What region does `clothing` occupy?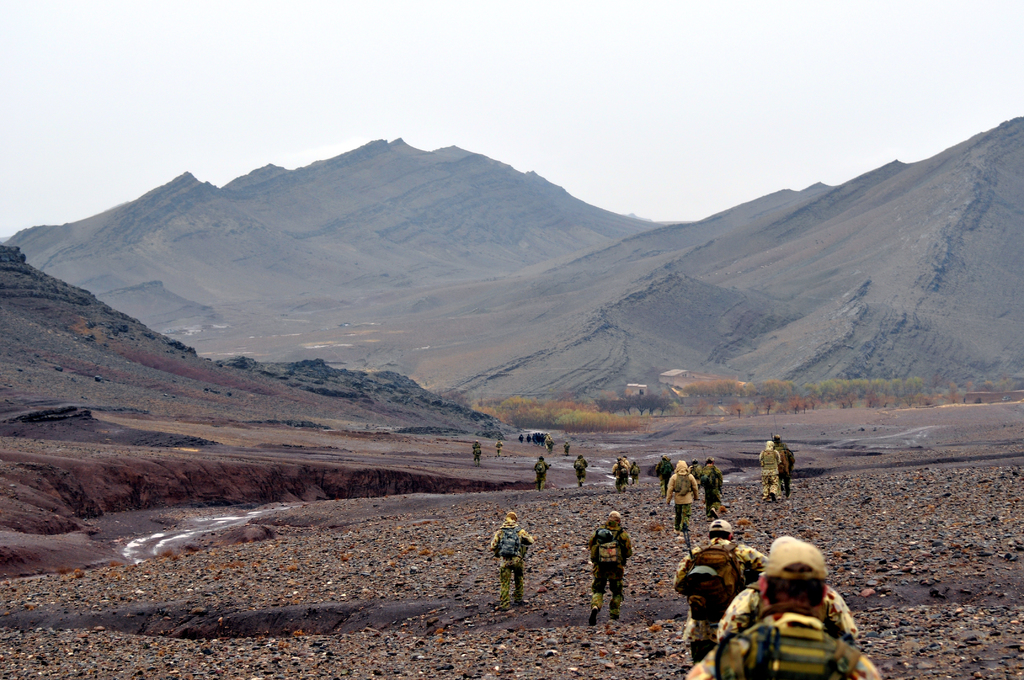
locate(676, 539, 769, 668).
